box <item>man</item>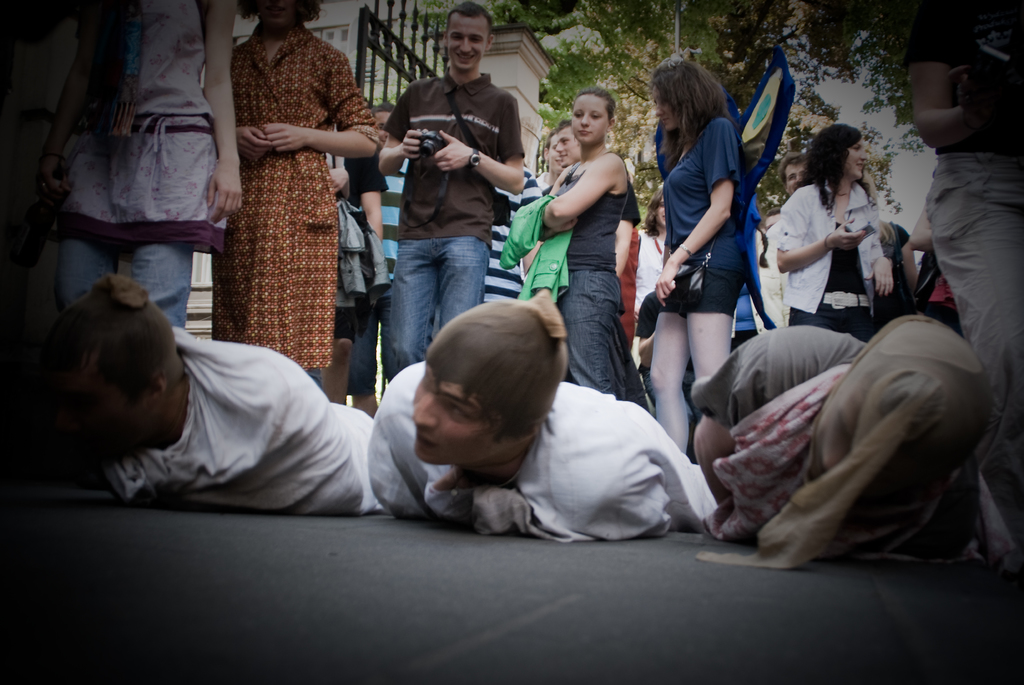
(556,120,651,414)
